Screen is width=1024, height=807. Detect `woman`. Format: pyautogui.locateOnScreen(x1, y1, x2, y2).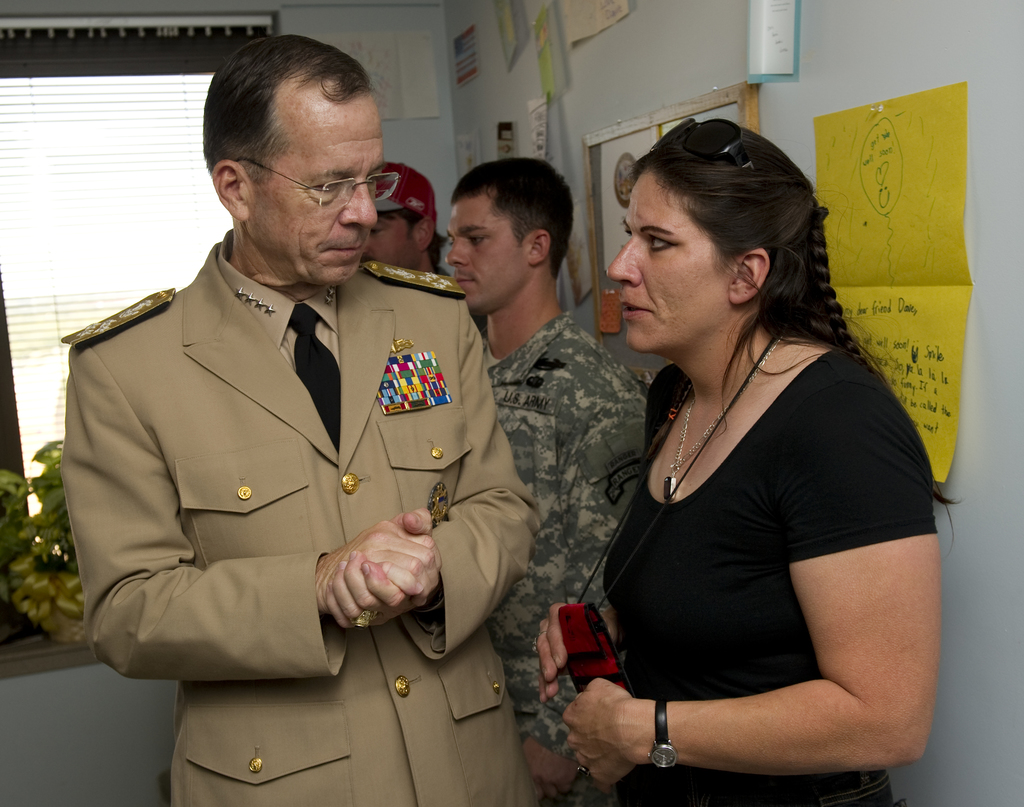
pyautogui.locateOnScreen(535, 115, 943, 806).
